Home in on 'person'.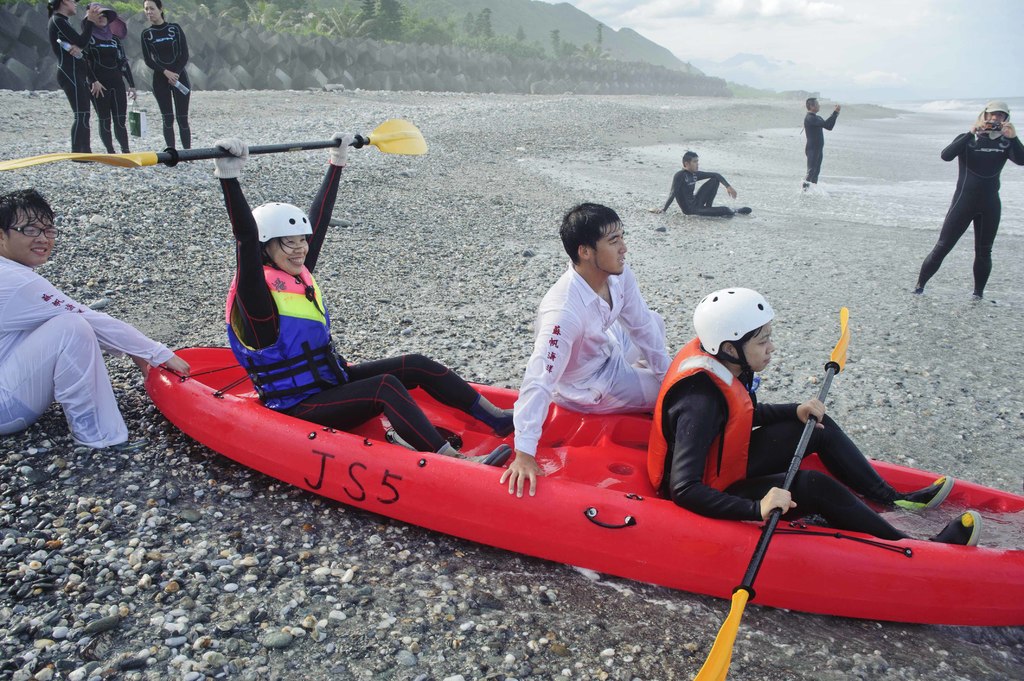
Homed in at 44 0 105 164.
